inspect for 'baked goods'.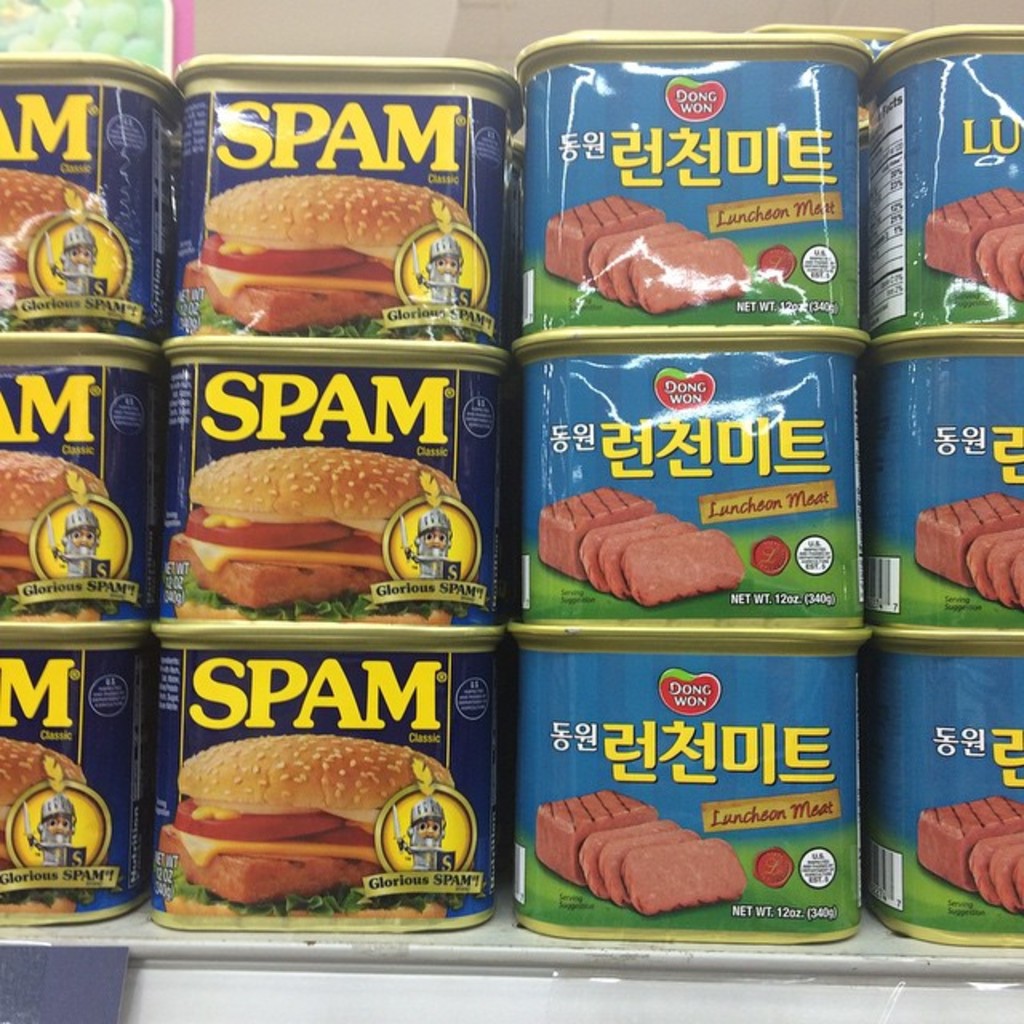
Inspection: crop(0, 451, 101, 597).
